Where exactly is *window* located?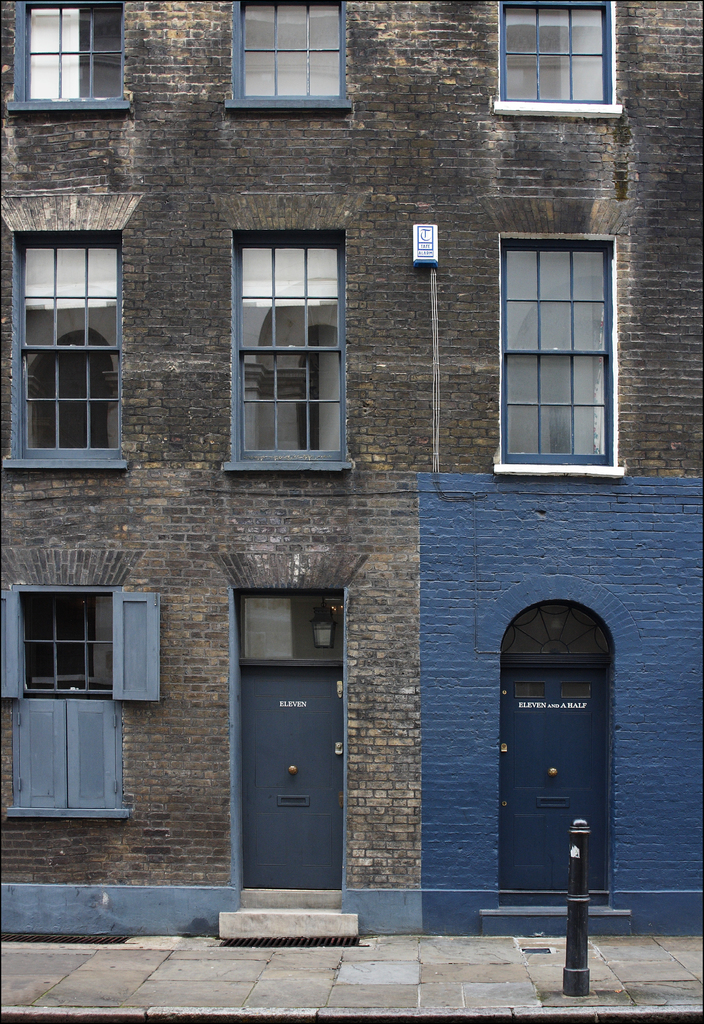
Its bounding box is (479,196,630,479).
